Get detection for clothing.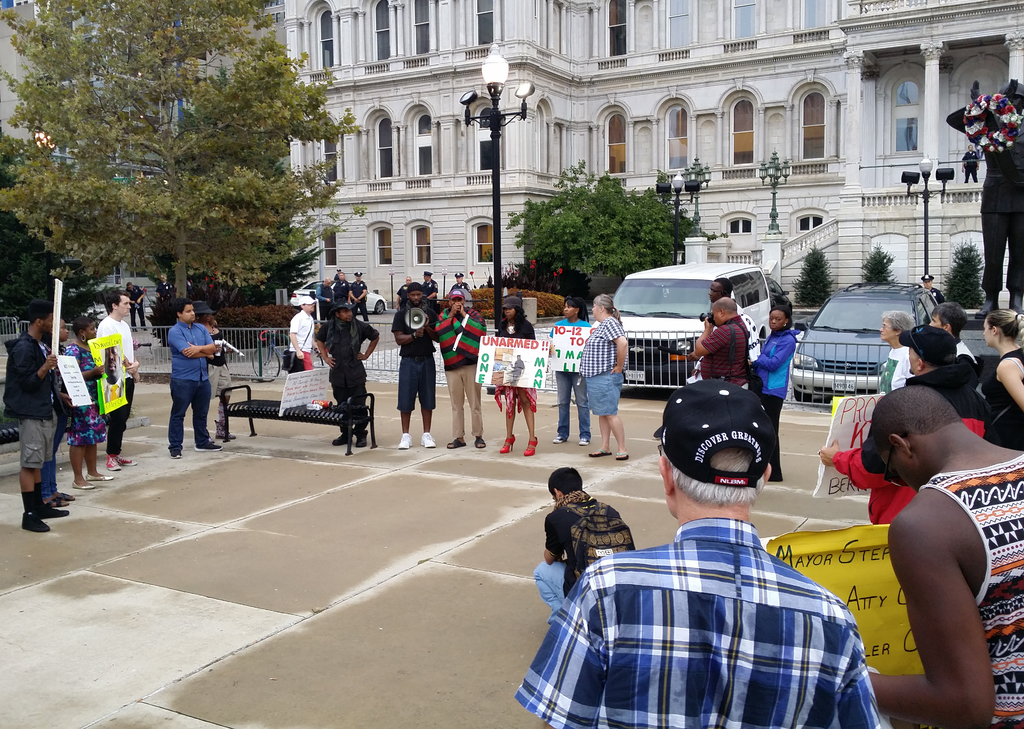
Detection: select_region(316, 317, 381, 433).
